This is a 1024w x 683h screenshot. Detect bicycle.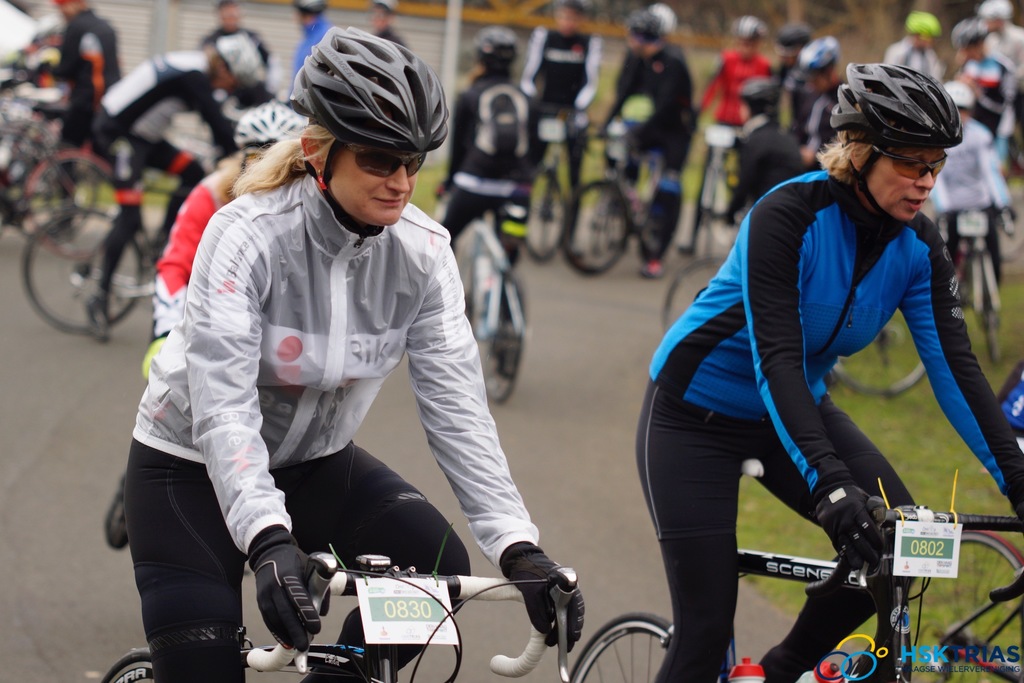
{"left": 895, "top": 529, "right": 1023, "bottom": 682}.
